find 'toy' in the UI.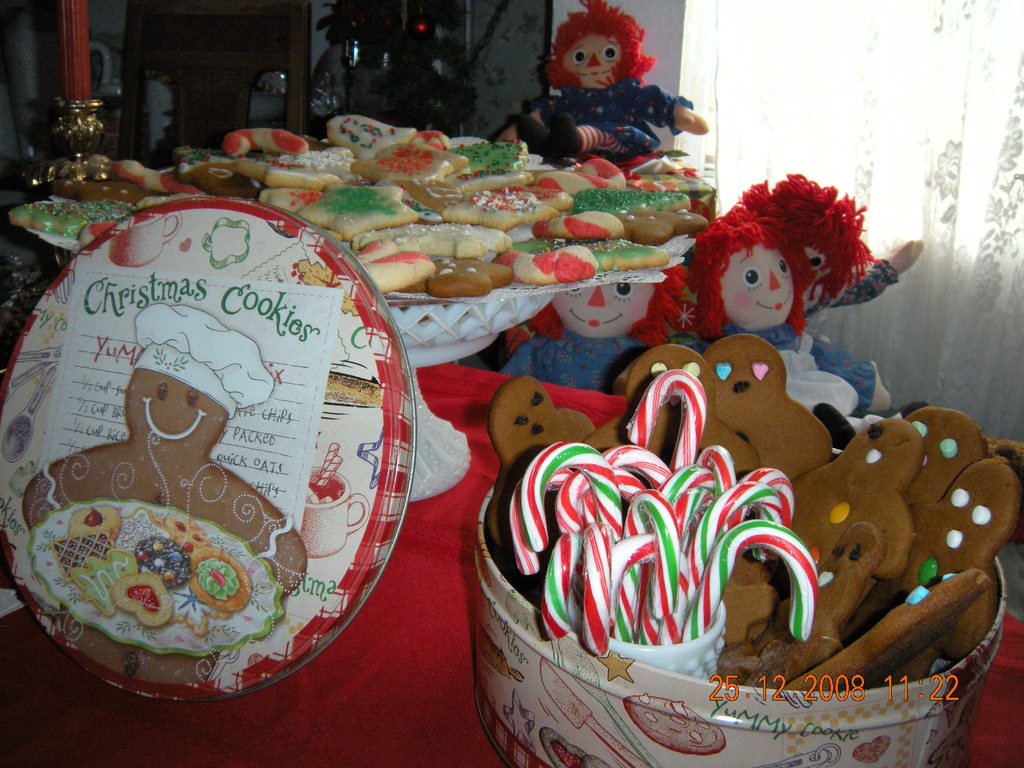
UI element at locate(655, 175, 928, 421).
